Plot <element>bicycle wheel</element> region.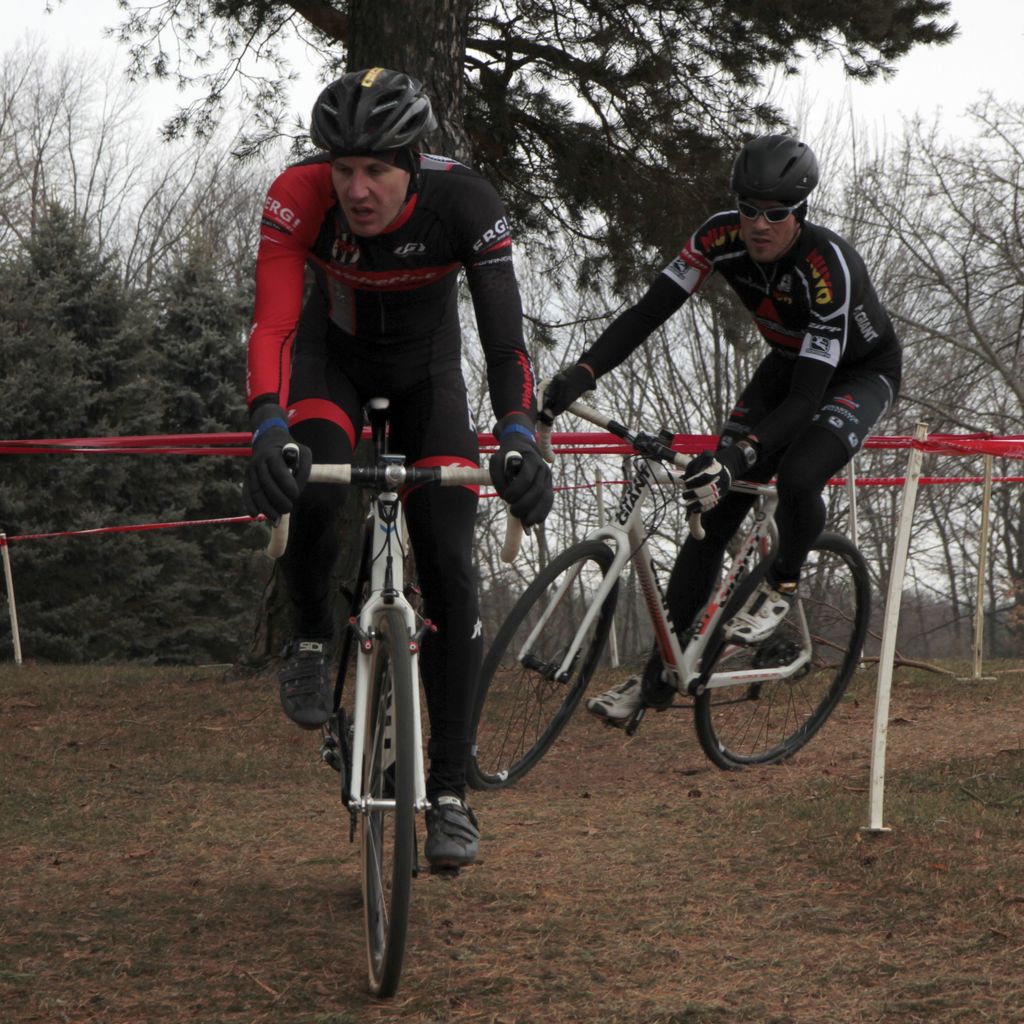
Plotted at (703, 548, 871, 792).
